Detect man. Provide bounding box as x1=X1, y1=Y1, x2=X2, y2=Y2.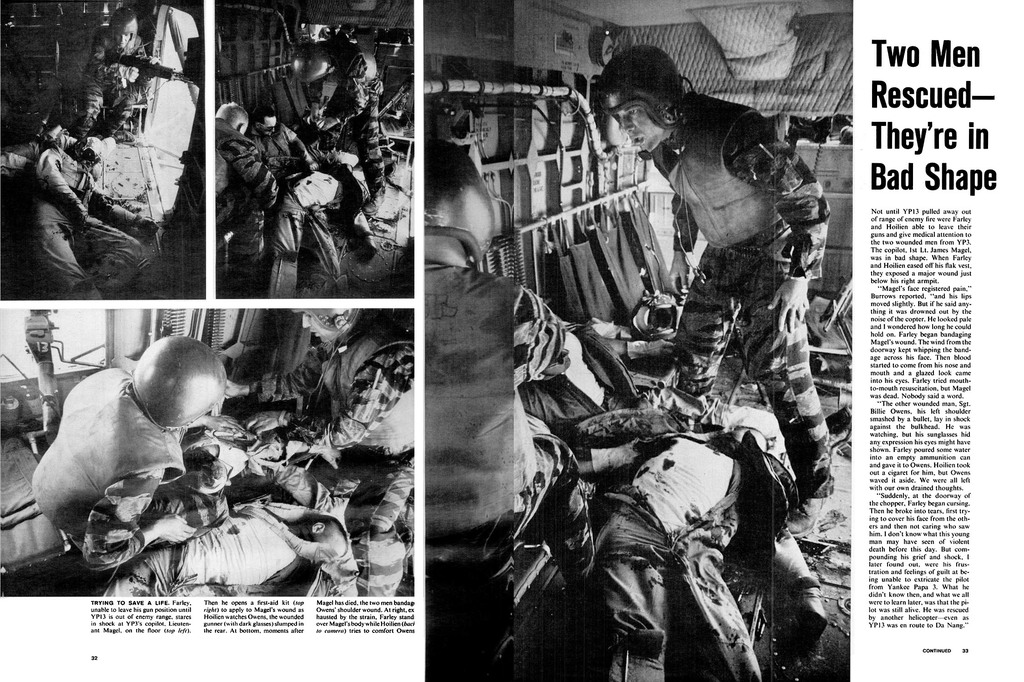
x1=33, y1=134, x2=162, y2=299.
